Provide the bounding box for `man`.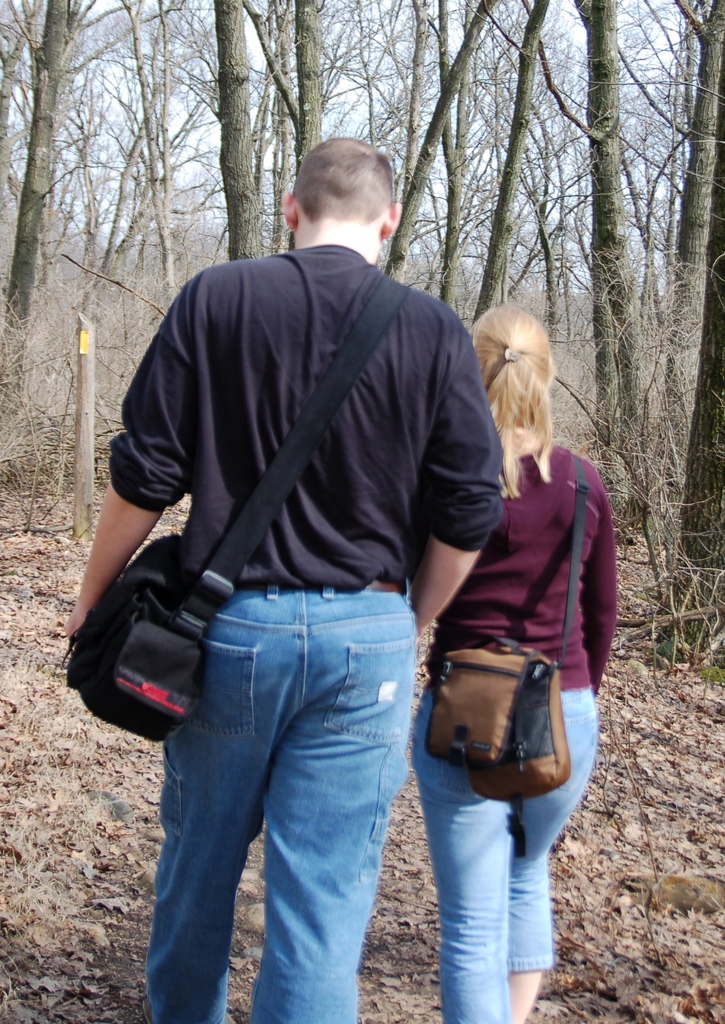
region(77, 142, 534, 984).
